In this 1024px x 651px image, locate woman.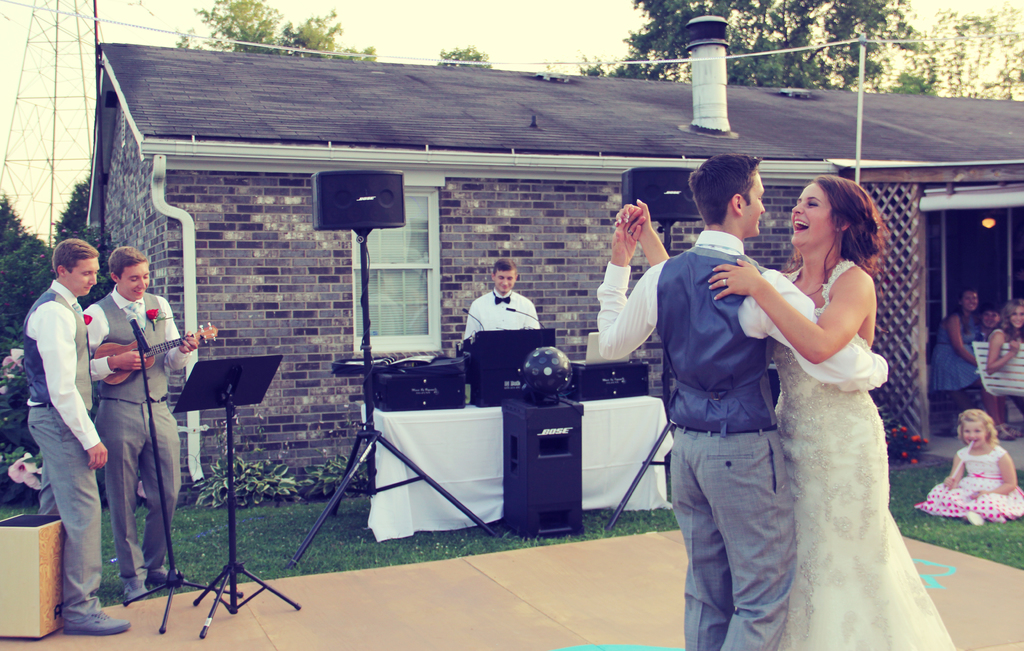
Bounding box: box=[930, 287, 1021, 441].
